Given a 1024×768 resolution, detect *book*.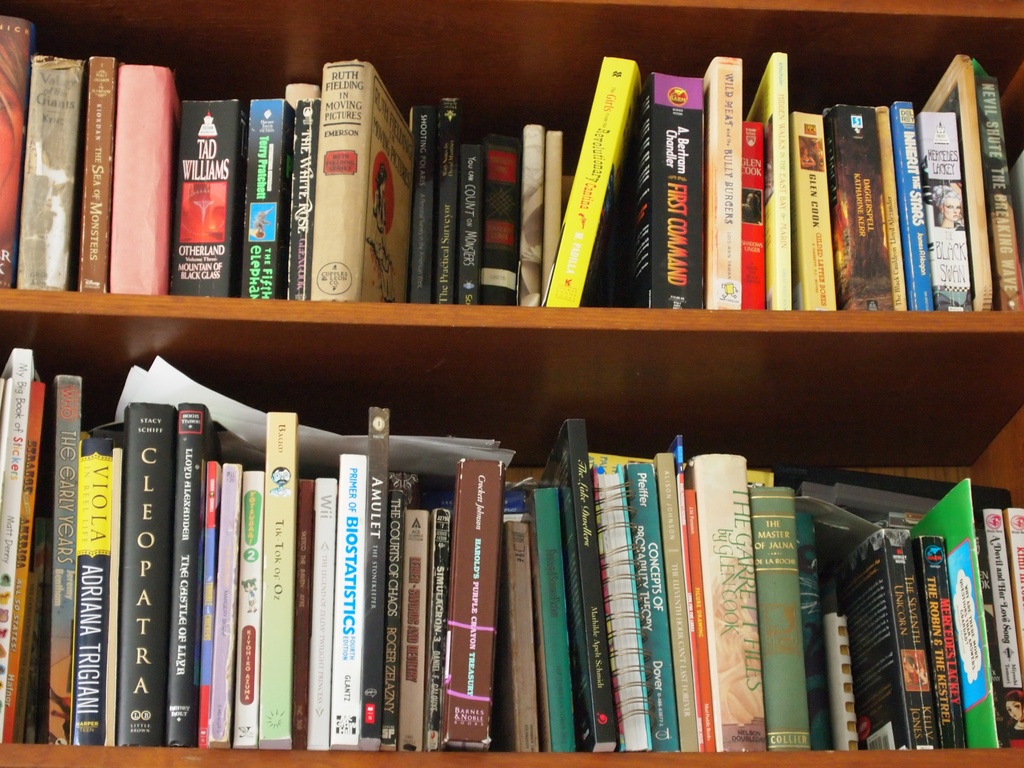
<bbox>659, 452, 703, 758</bbox>.
